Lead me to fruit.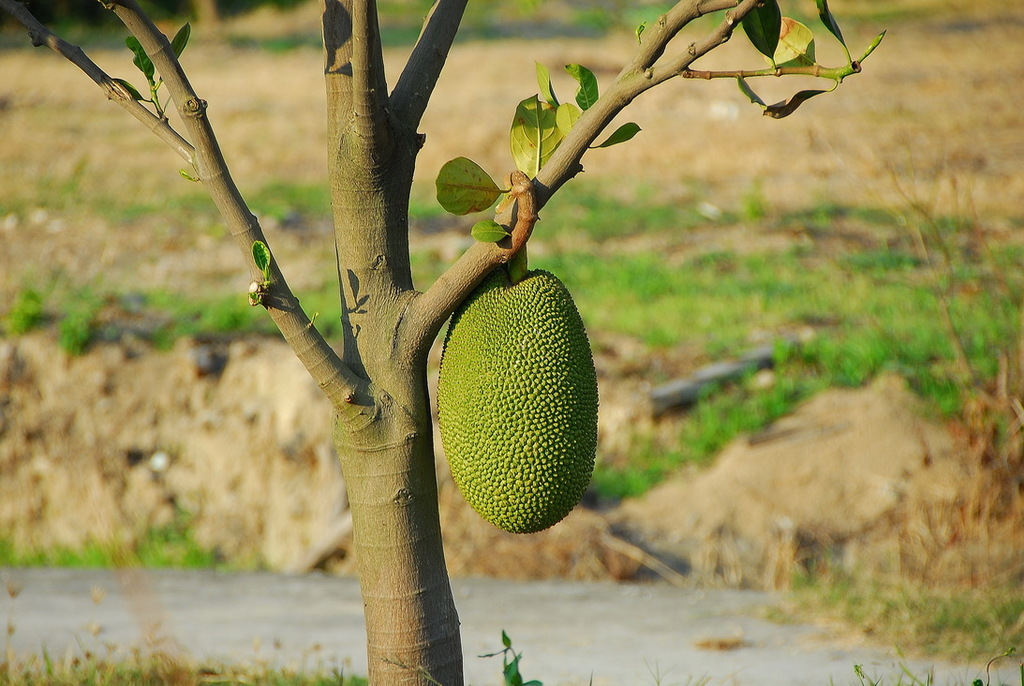
Lead to bbox=[425, 257, 607, 544].
